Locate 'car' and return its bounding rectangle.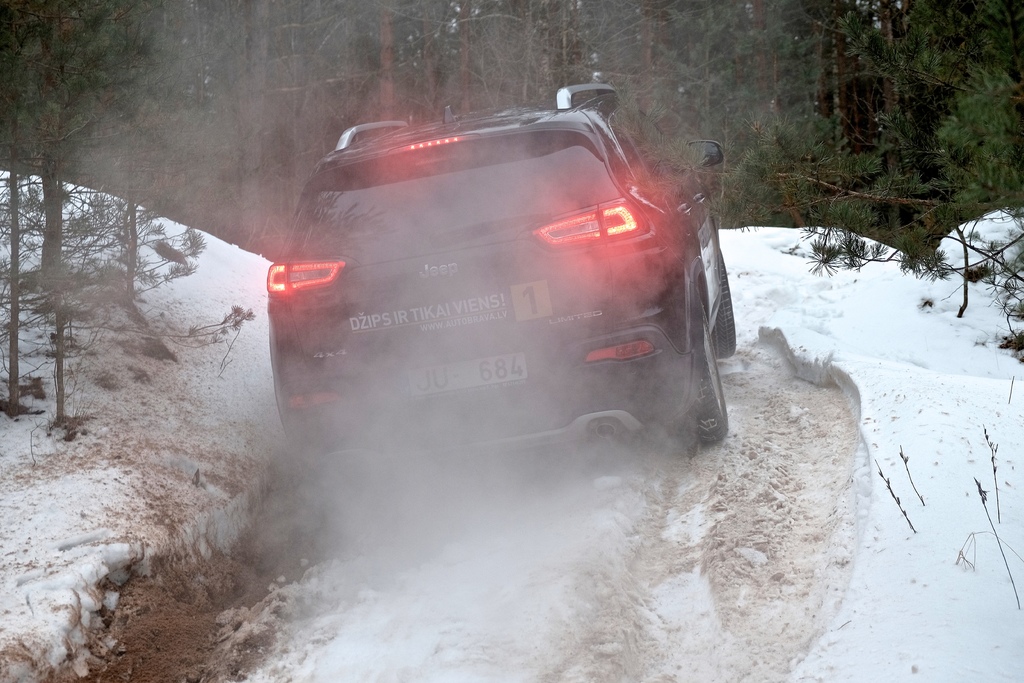
{"left": 264, "top": 82, "right": 740, "bottom": 533}.
